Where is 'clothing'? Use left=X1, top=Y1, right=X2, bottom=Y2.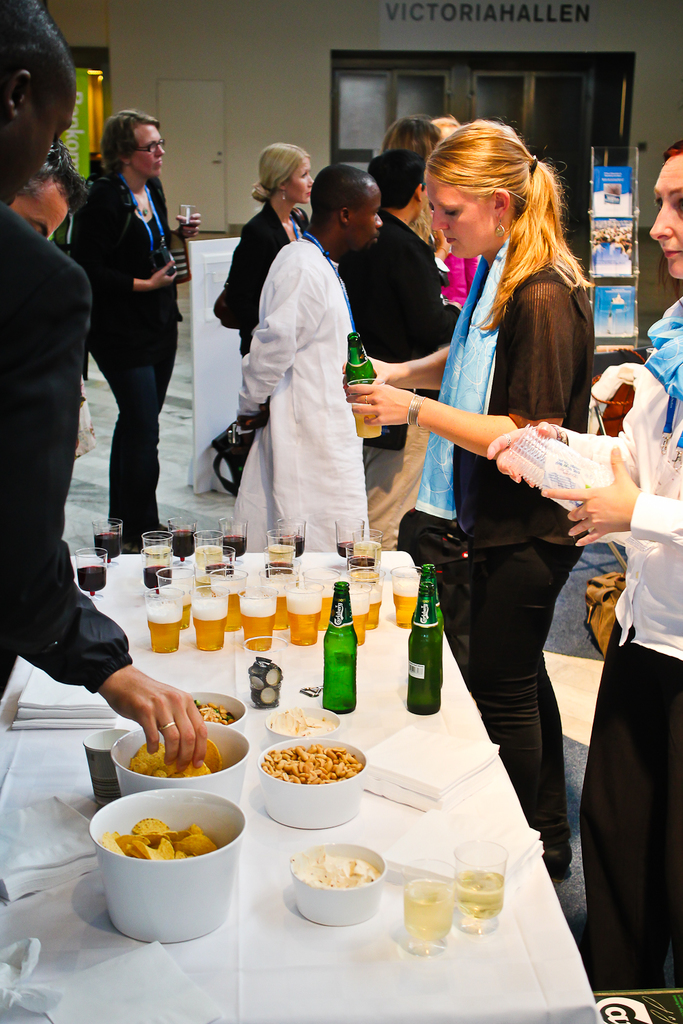
left=339, top=209, right=462, bottom=493.
